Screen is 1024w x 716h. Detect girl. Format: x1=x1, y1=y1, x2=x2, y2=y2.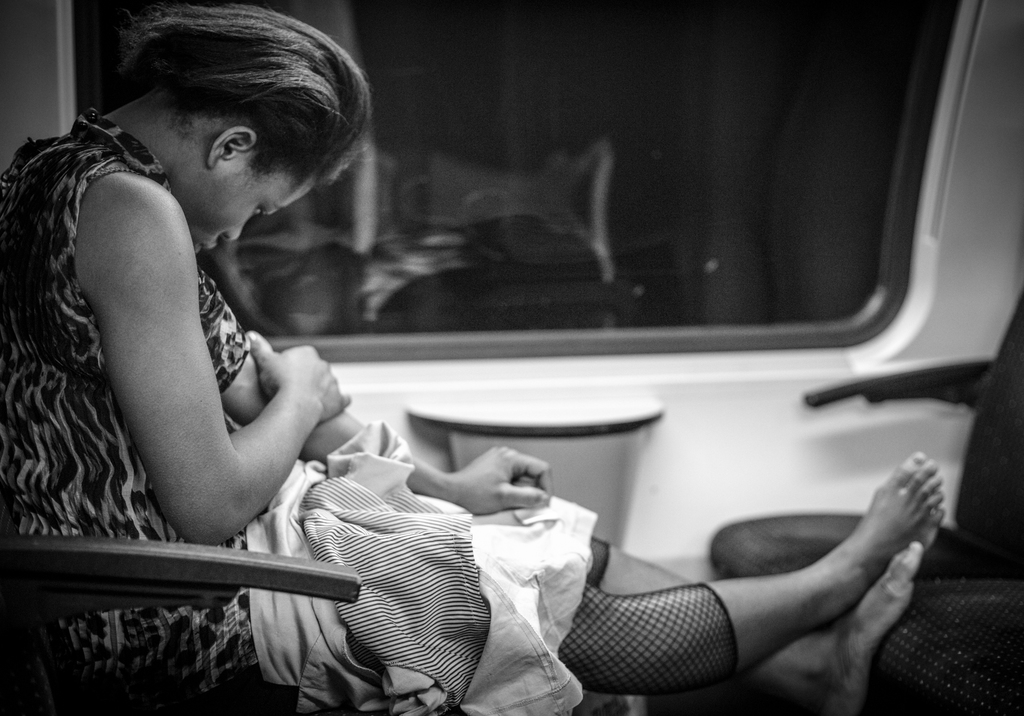
x1=0, y1=0, x2=949, y2=715.
